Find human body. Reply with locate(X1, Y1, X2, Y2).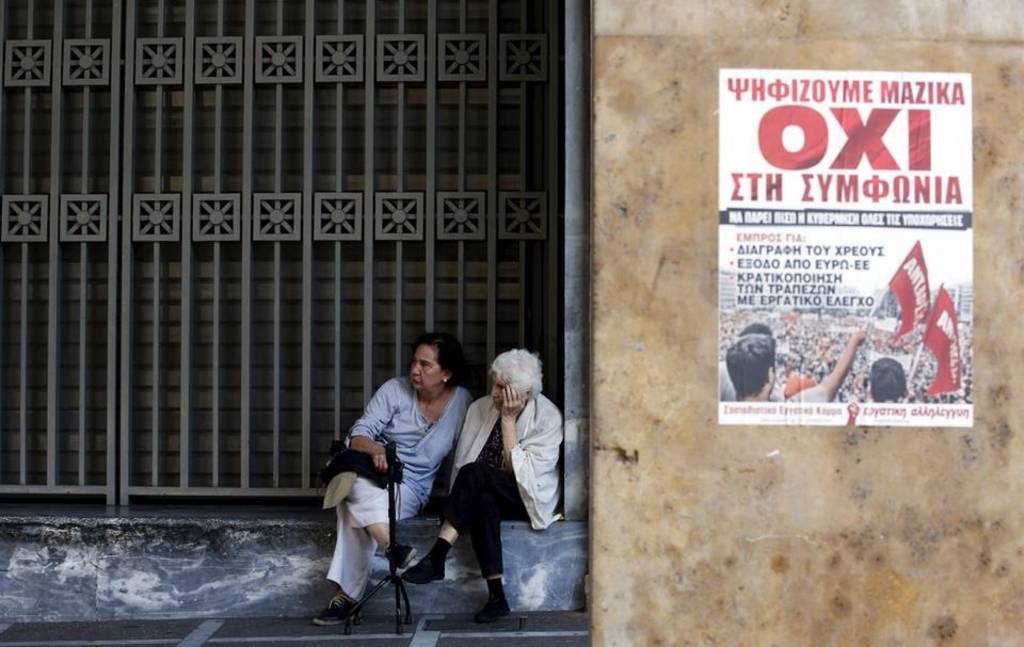
locate(400, 345, 565, 624).
